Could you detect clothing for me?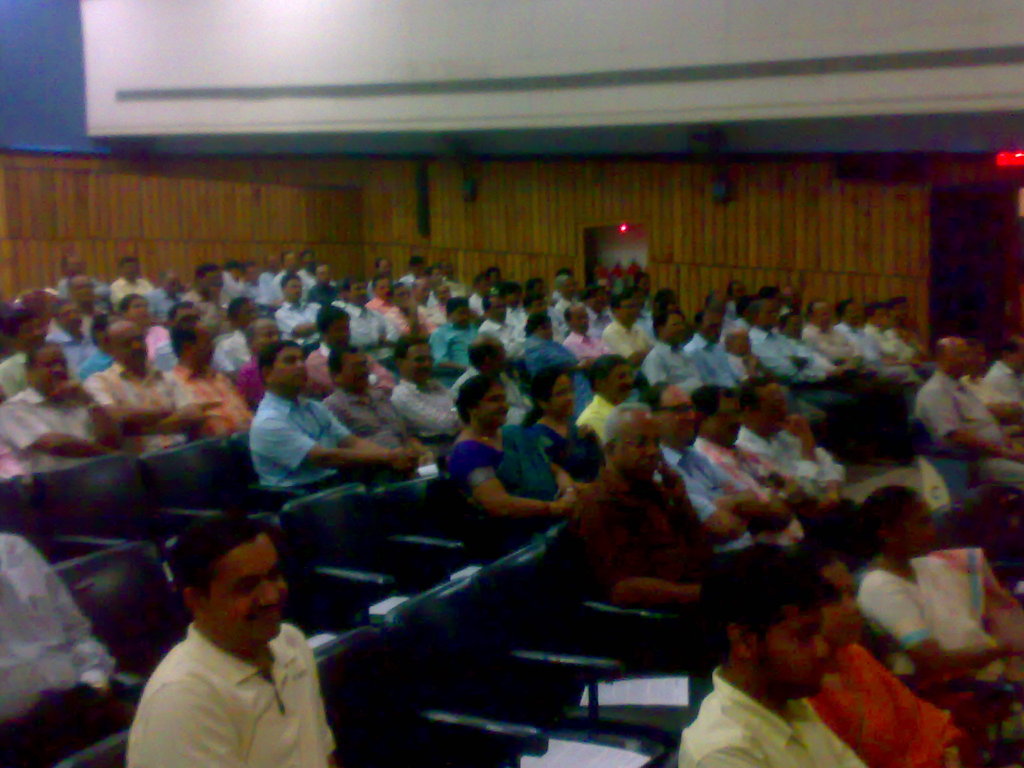
Detection result: BBox(865, 319, 918, 378).
